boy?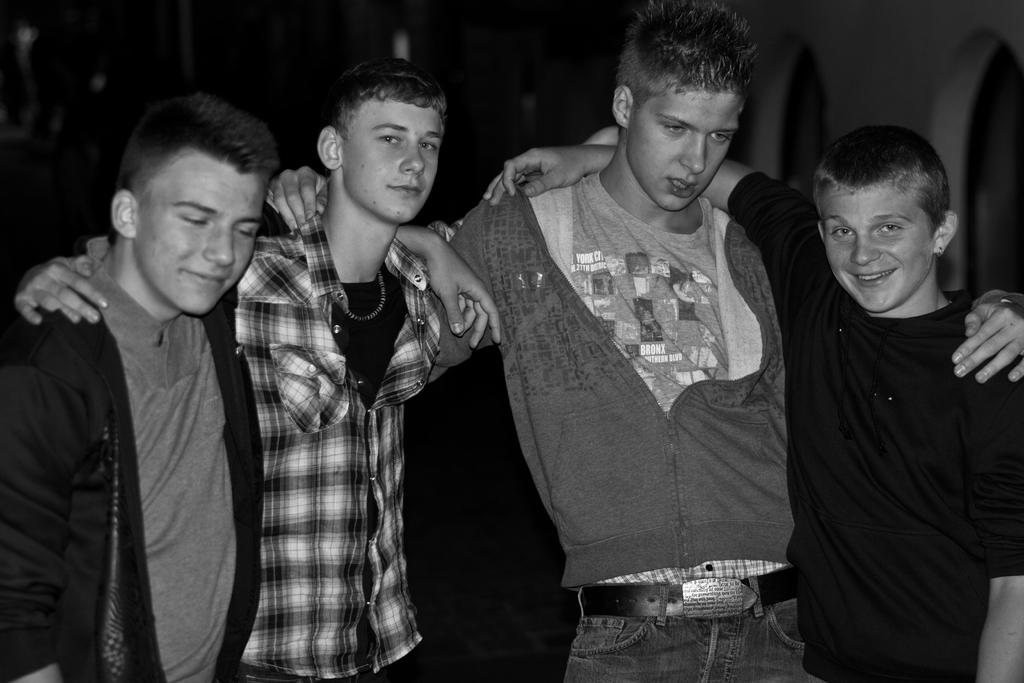
(x1=0, y1=94, x2=501, y2=682)
